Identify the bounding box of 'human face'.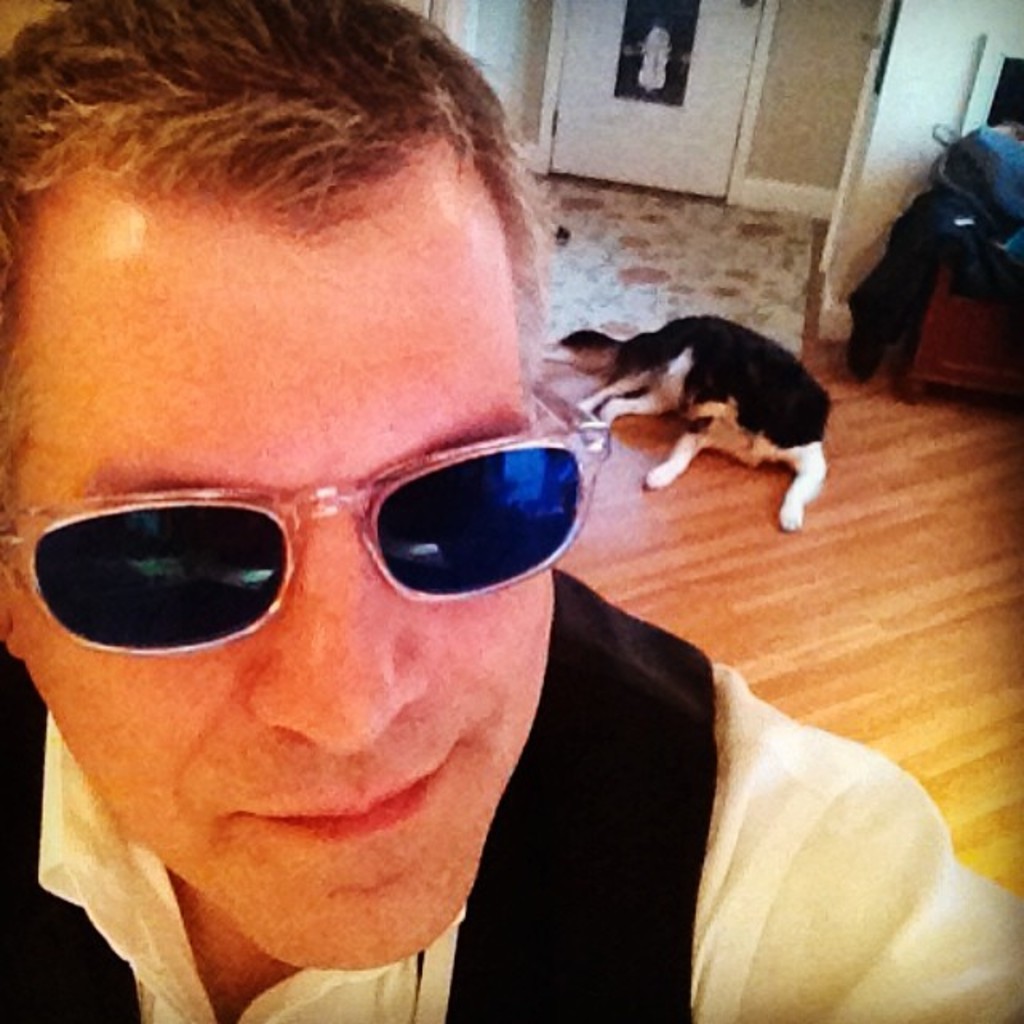
(left=14, top=173, right=570, bottom=968).
